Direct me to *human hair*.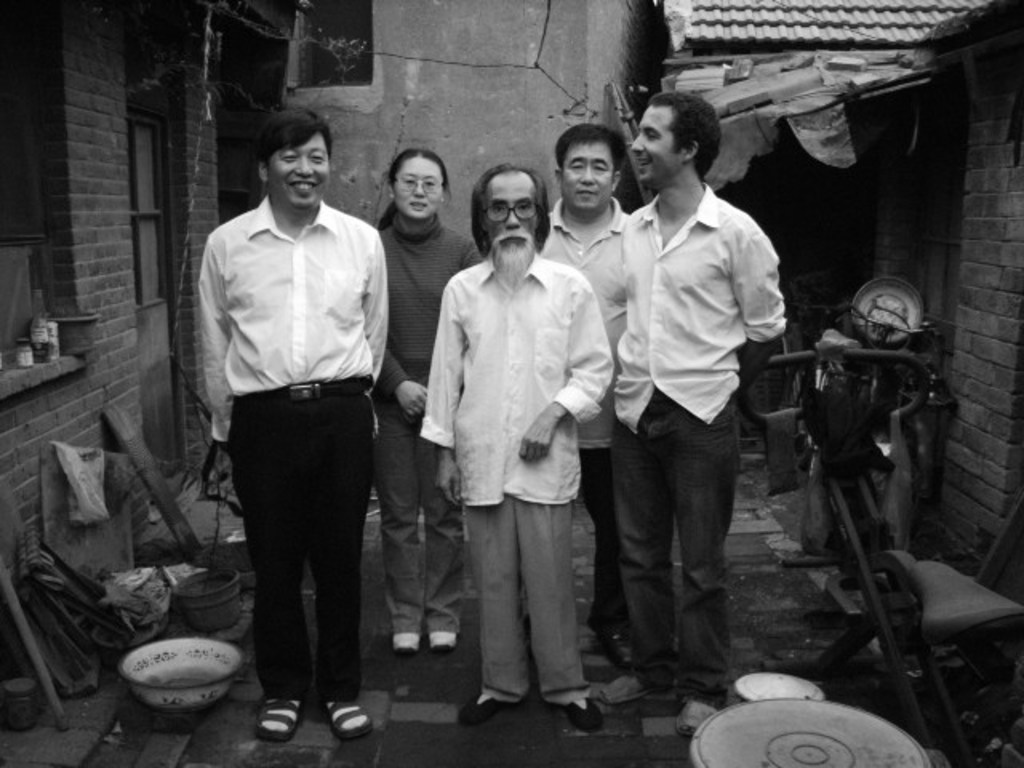
Direction: [left=472, top=162, right=552, bottom=259].
